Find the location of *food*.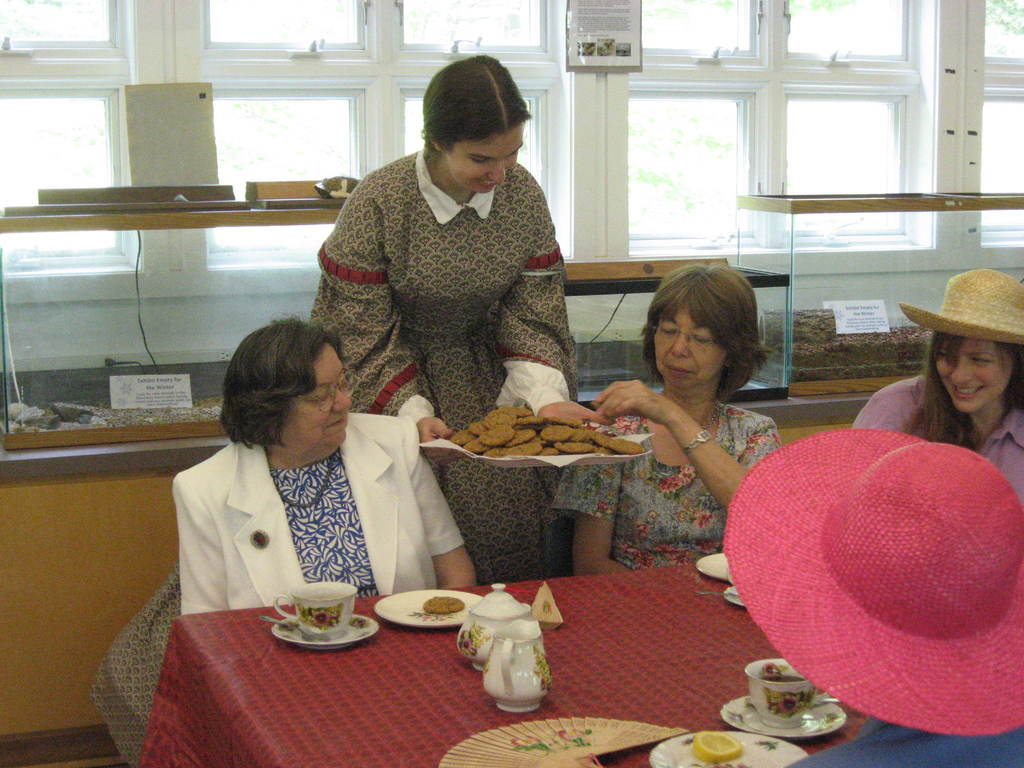
Location: [x1=762, y1=305, x2=932, y2=387].
